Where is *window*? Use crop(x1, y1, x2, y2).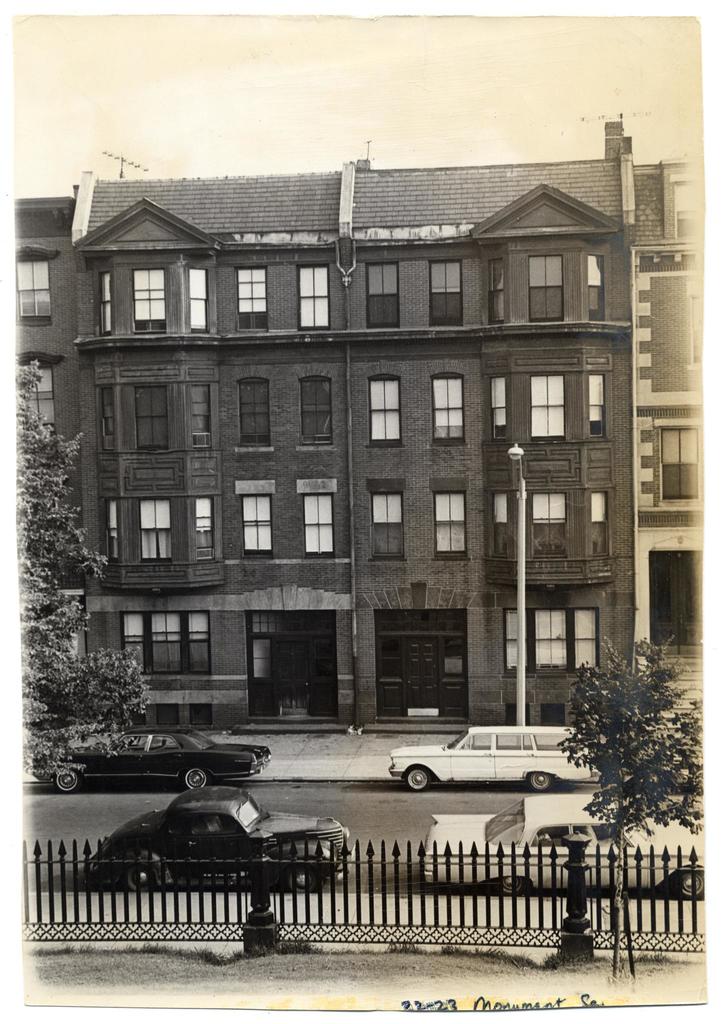
crop(13, 347, 61, 438).
